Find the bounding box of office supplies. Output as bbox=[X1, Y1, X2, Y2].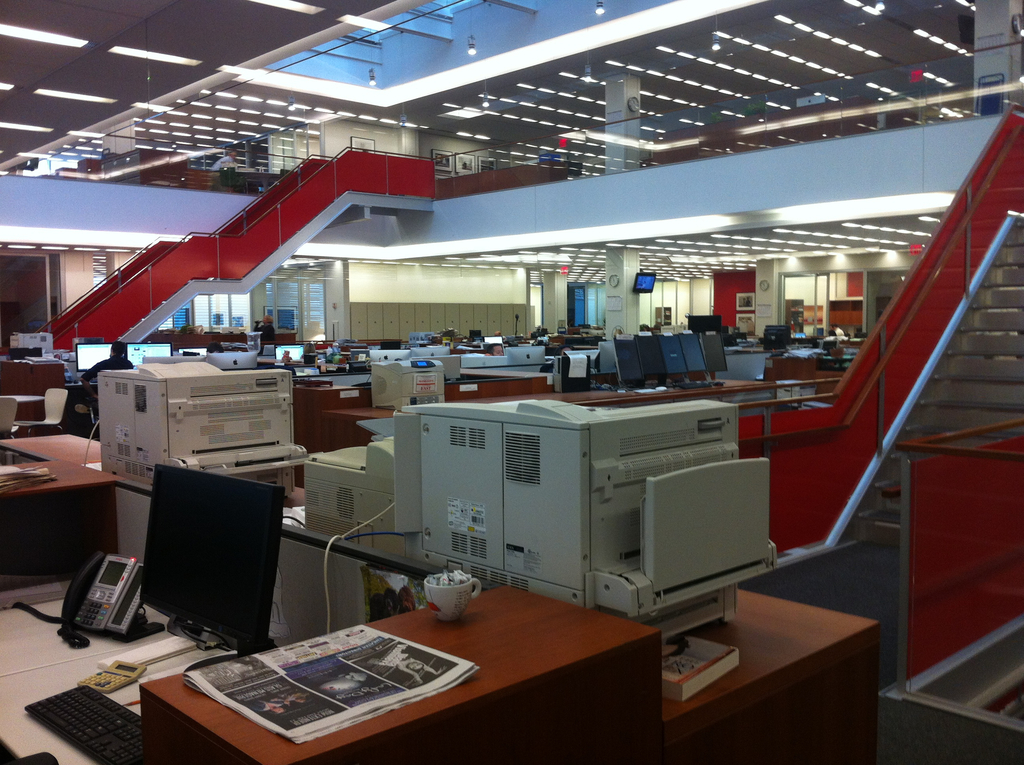
bbox=[274, 342, 303, 362].
